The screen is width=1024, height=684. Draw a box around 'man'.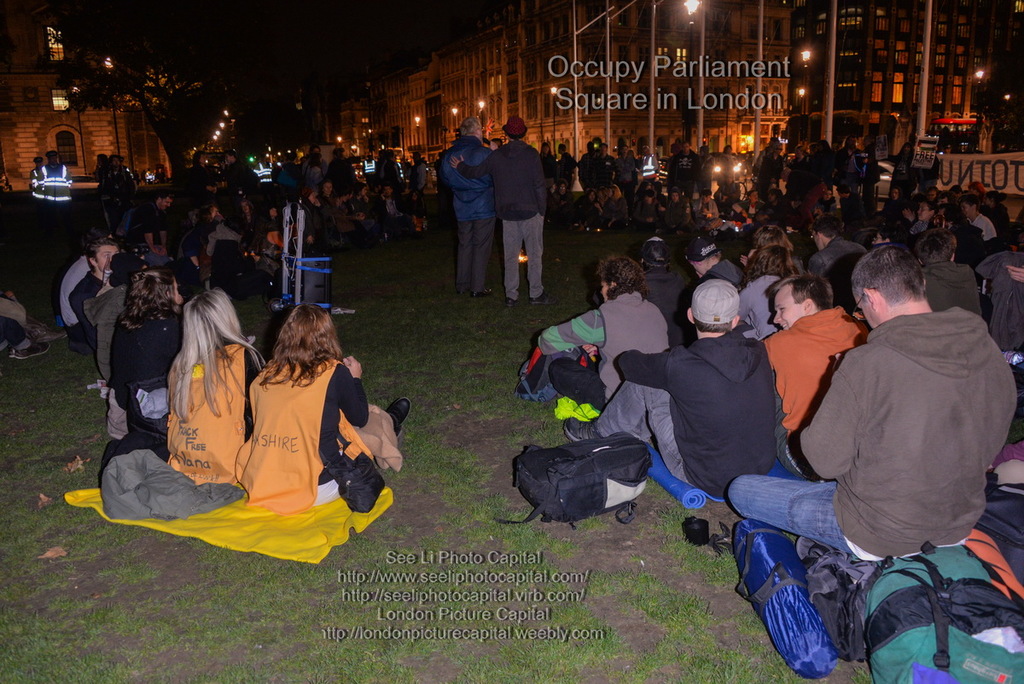
Rect(670, 139, 697, 199).
